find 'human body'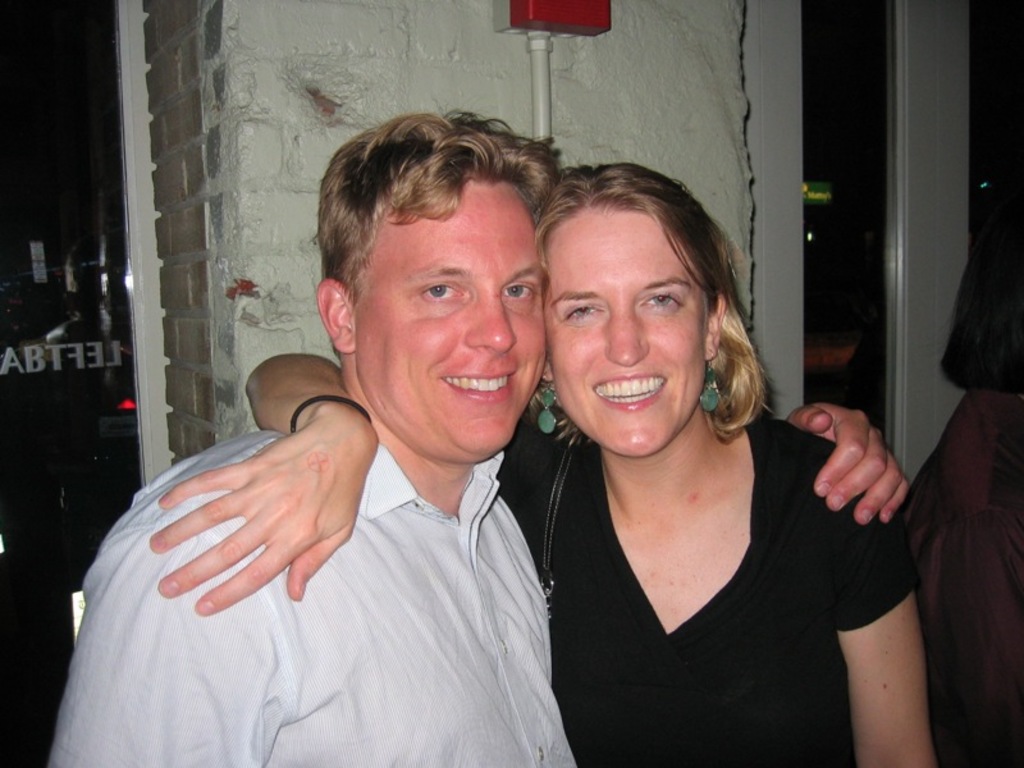
[155,173,943,767]
